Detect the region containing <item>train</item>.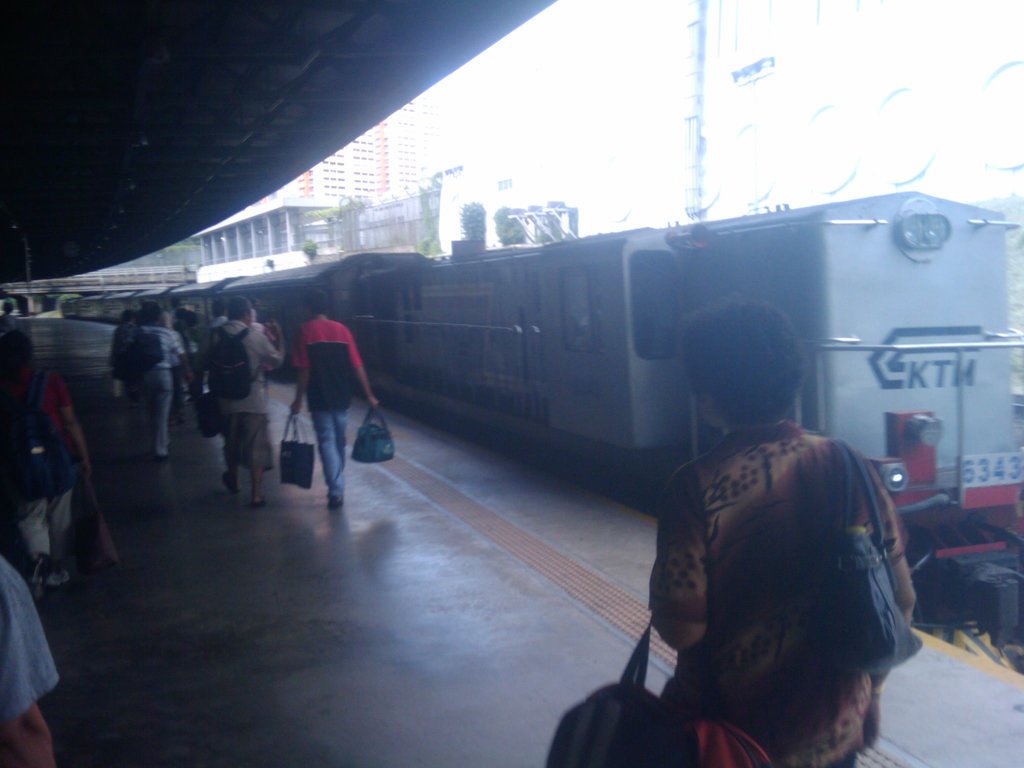
[58,183,1023,676].
